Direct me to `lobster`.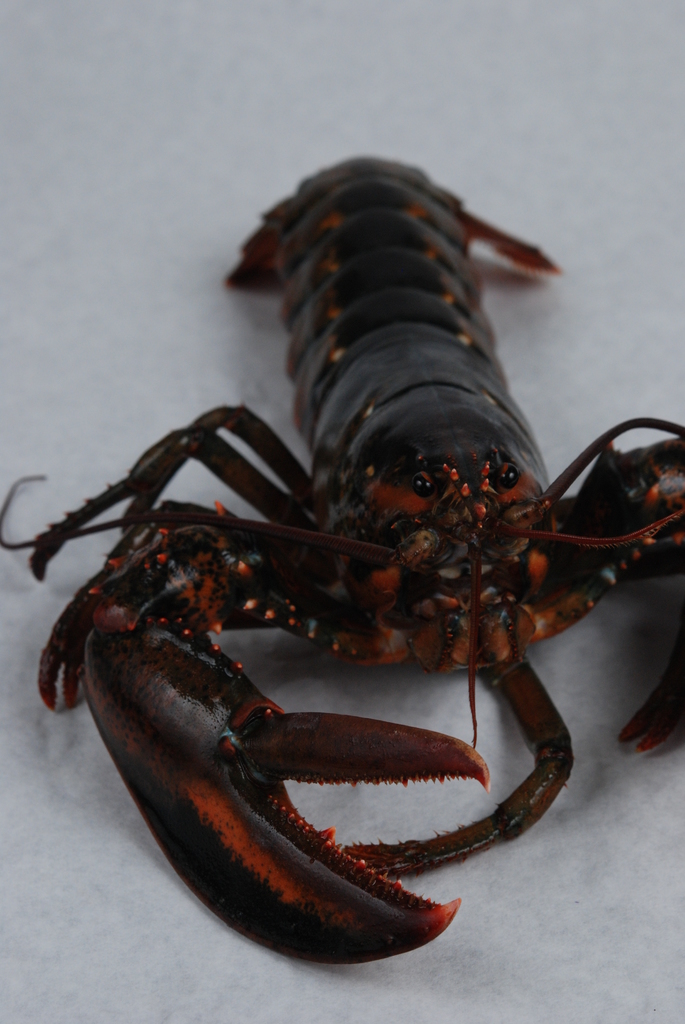
Direction: 0/145/684/972.
